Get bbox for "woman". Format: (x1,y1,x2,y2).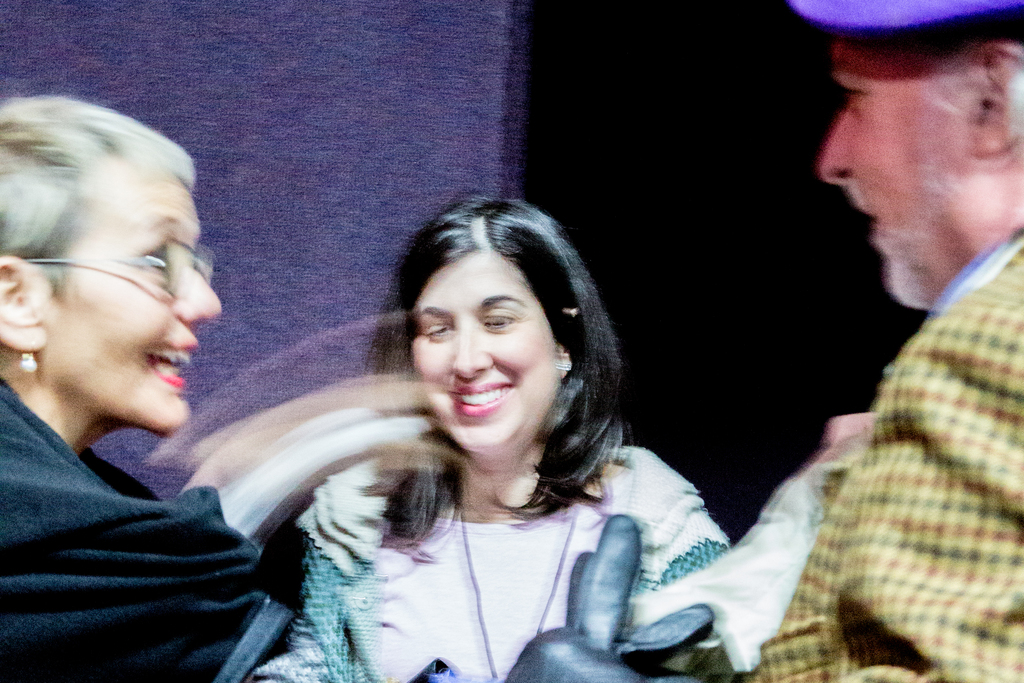
(236,186,735,673).
